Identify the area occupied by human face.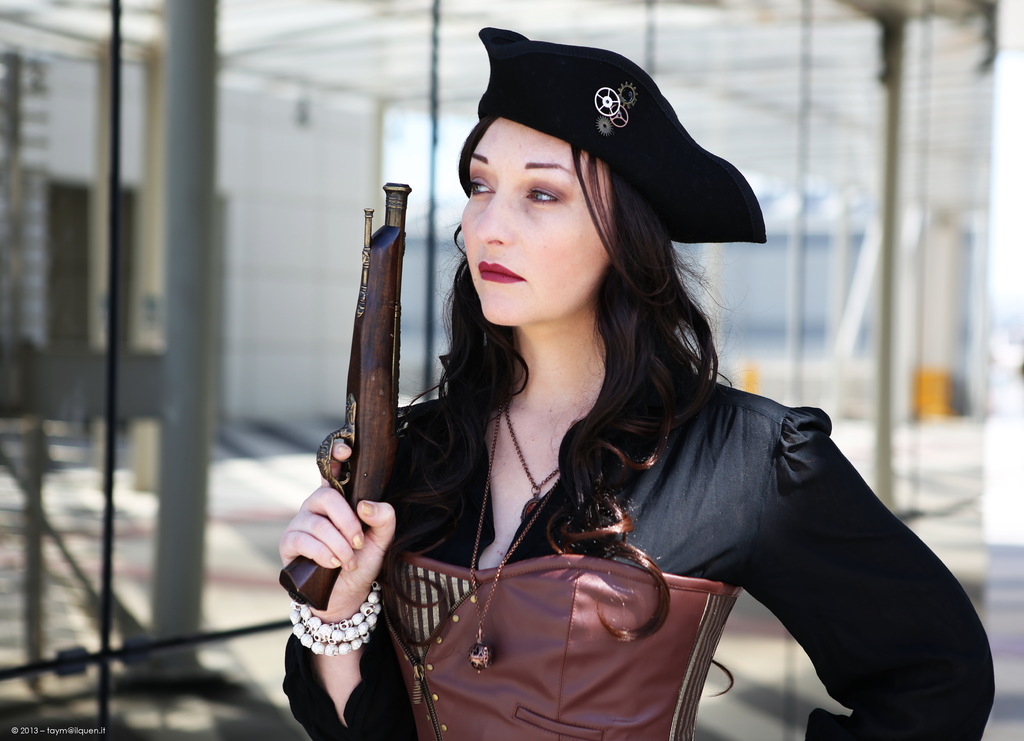
Area: 462/107/623/331.
